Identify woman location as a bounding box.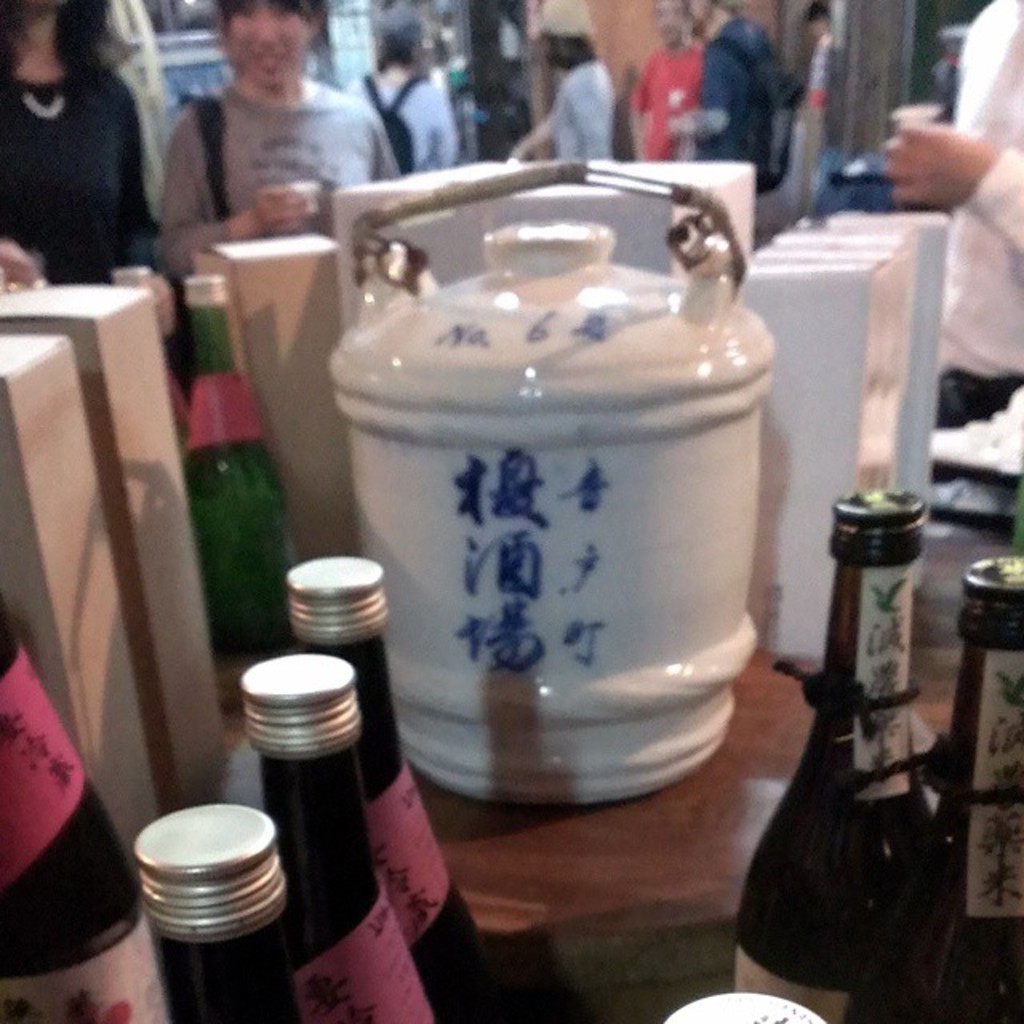
(2, 6, 166, 280).
